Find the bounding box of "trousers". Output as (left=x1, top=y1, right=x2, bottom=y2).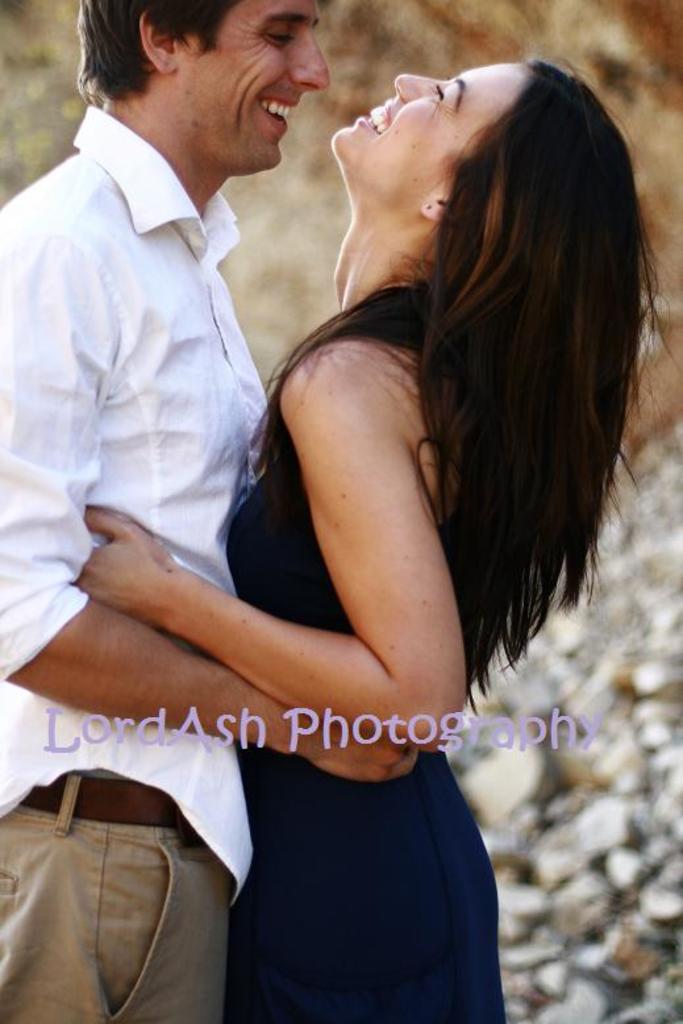
(left=9, top=800, right=240, bottom=1012).
